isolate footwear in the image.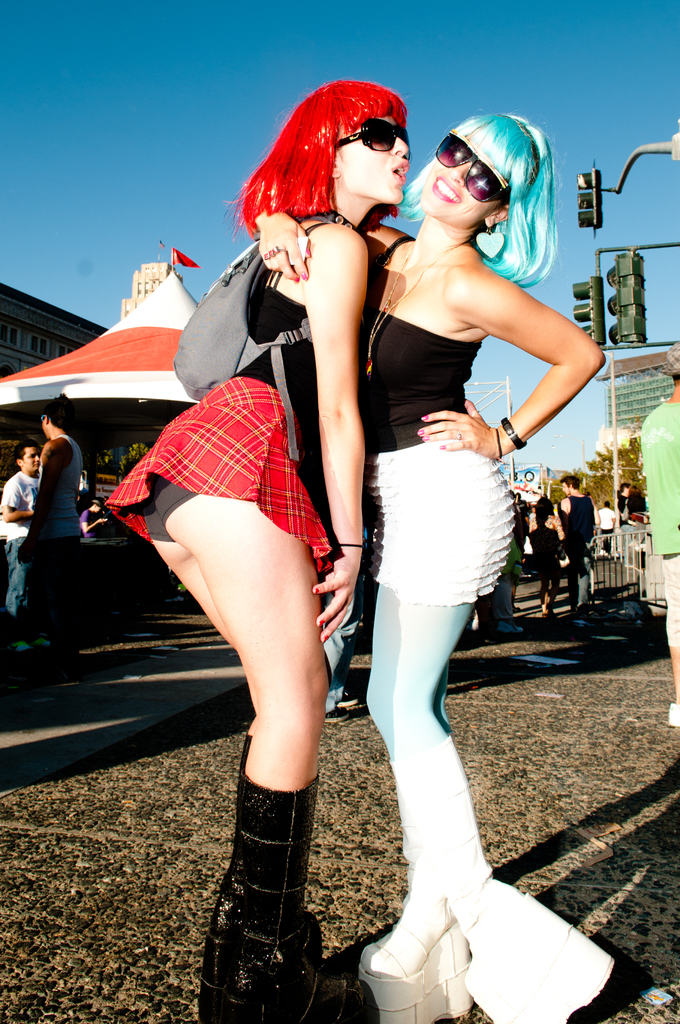
Isolated region: box=[388, 737, 614, 1023].
